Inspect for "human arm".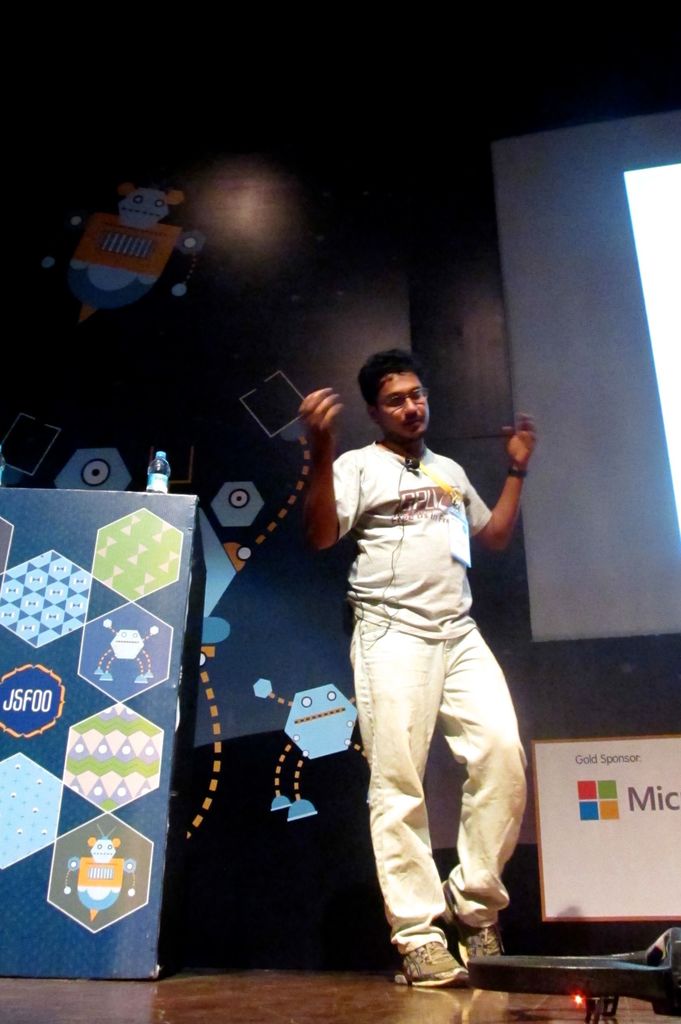
Inspection: locate(299, 384, 368, 575).
